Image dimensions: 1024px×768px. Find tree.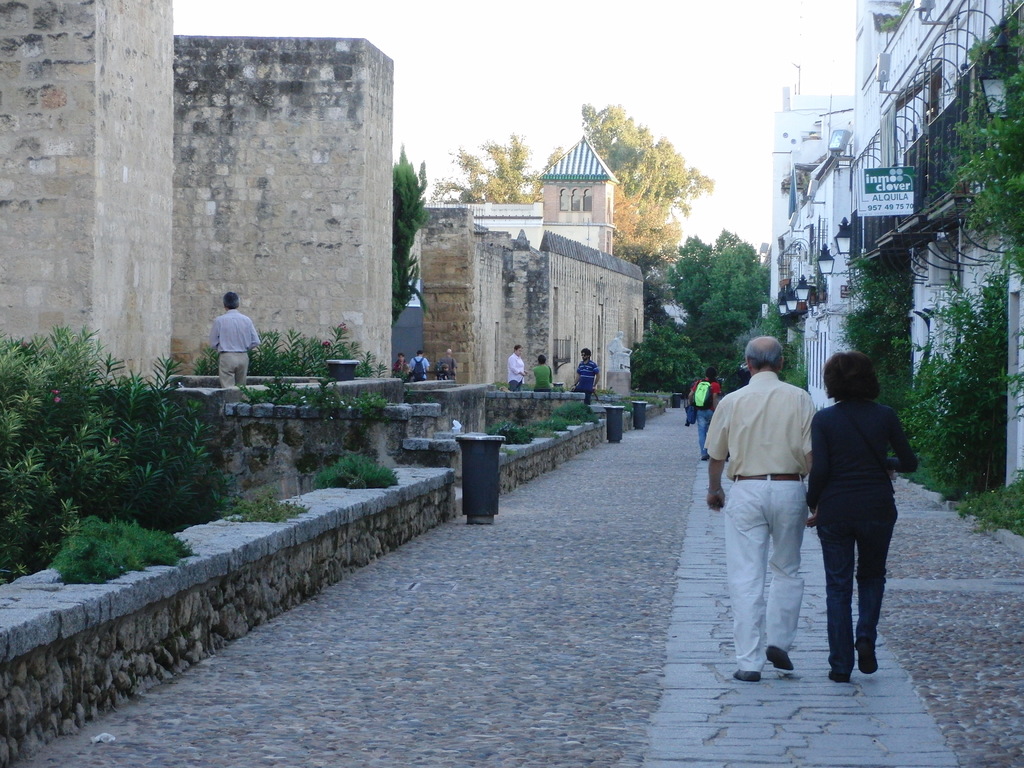
detection(433, 129, 566, 207).
